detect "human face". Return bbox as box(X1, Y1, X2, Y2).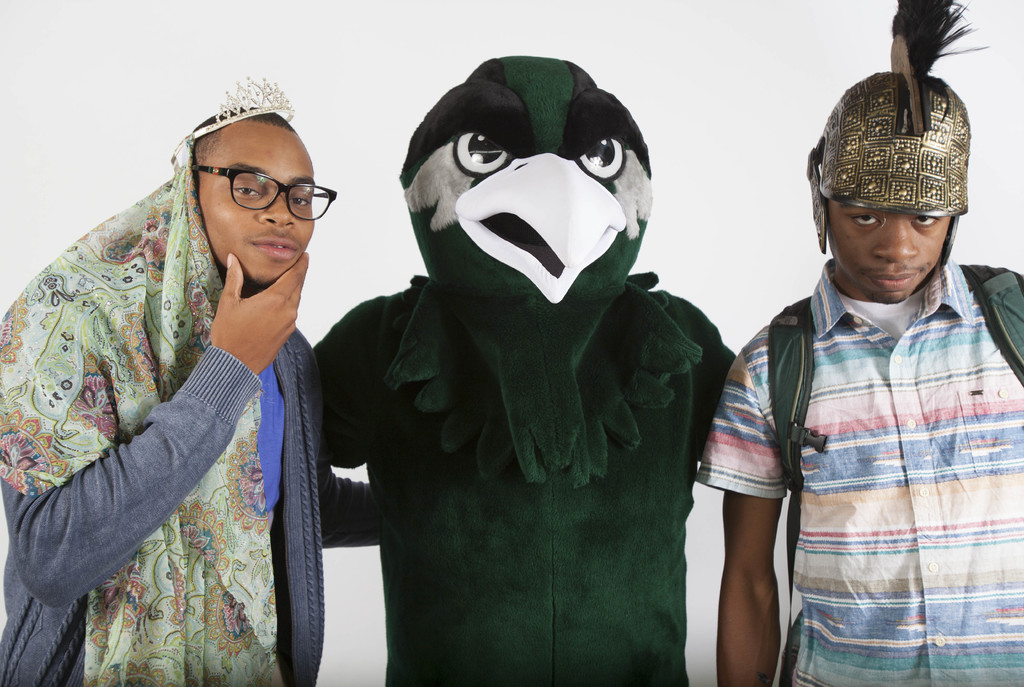
box(826, 201, 950, 301).
